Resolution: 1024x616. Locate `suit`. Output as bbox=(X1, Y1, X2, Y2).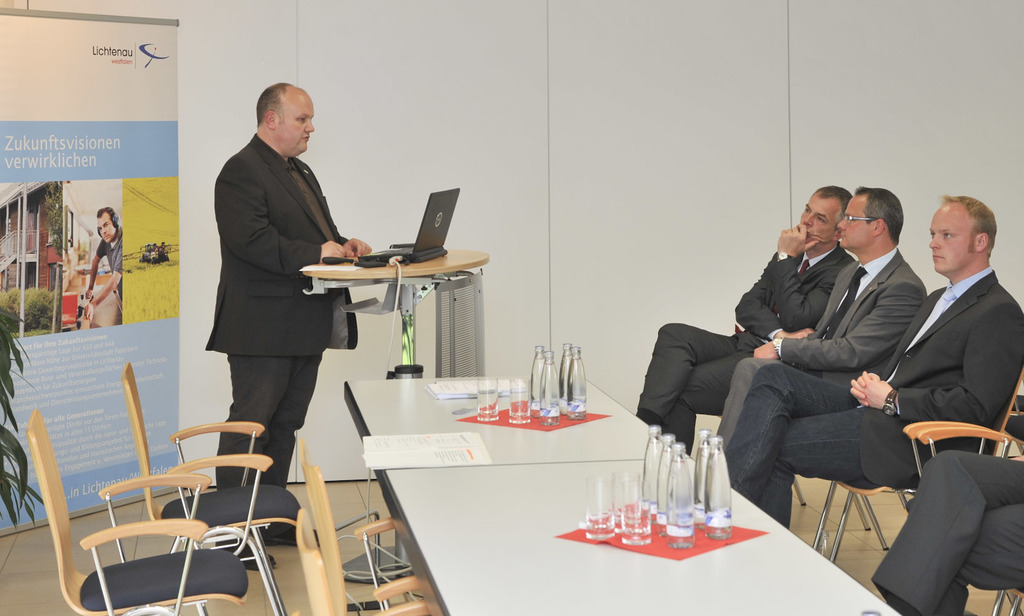
bbox=(197, 88, 358, 496).
